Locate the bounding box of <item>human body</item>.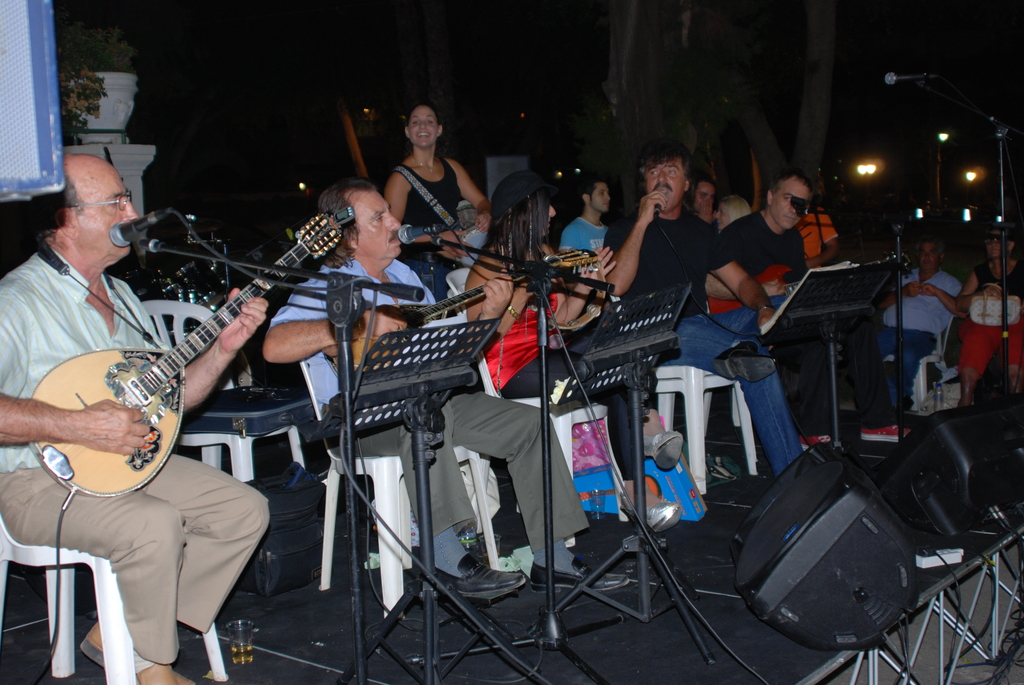
Bounding box: 601:193:803:482.
